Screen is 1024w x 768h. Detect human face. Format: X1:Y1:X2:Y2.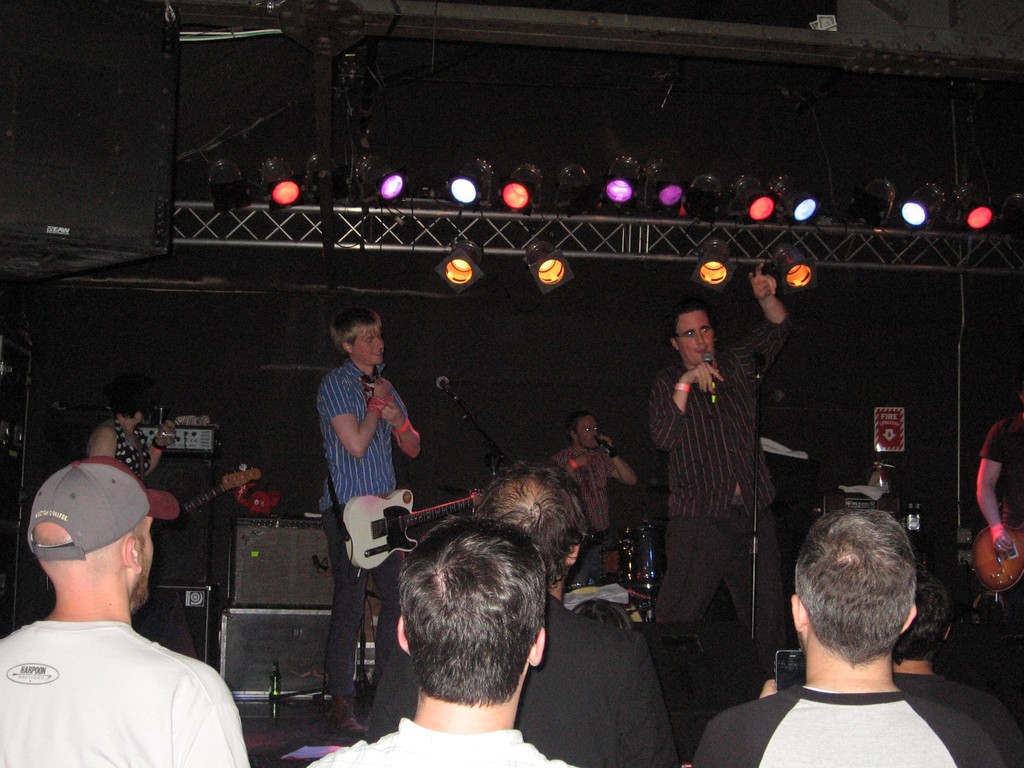
357:328:385:367.
